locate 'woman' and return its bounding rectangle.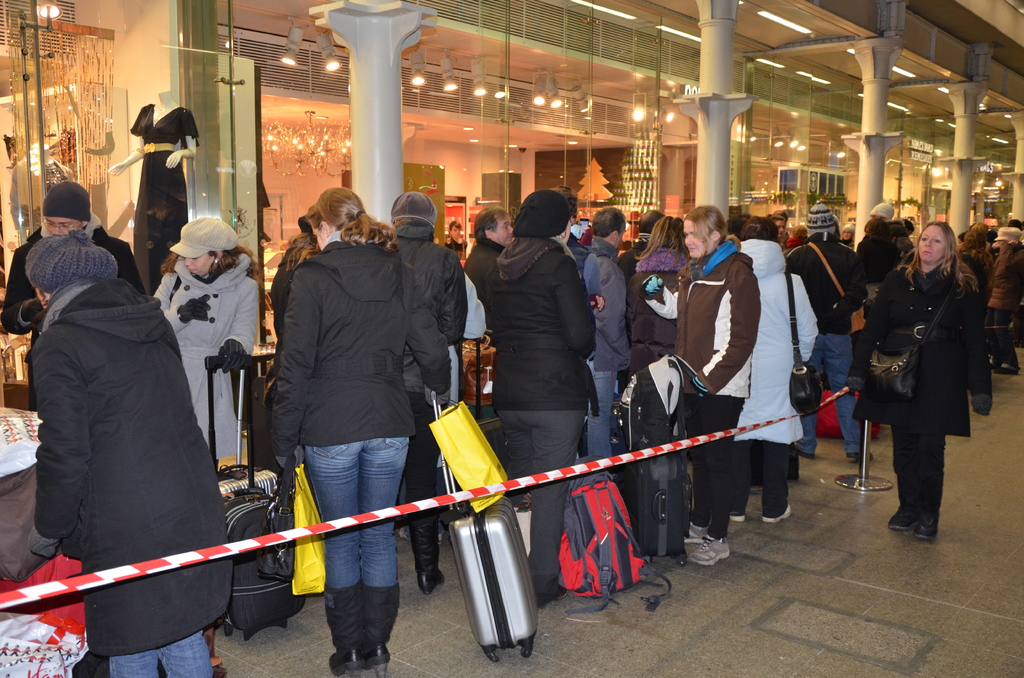
pyautogui.locateOnScreen(628, 210, 696, 378).
